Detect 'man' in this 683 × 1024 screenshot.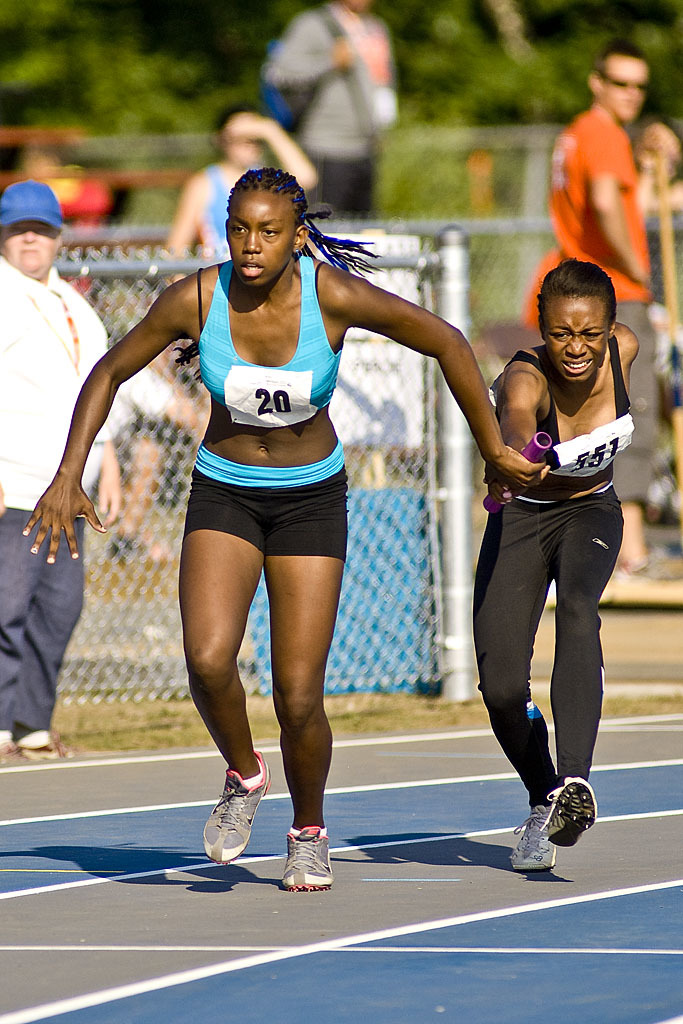
Detection: [left=0, top=179, right=129, bottom=771].
